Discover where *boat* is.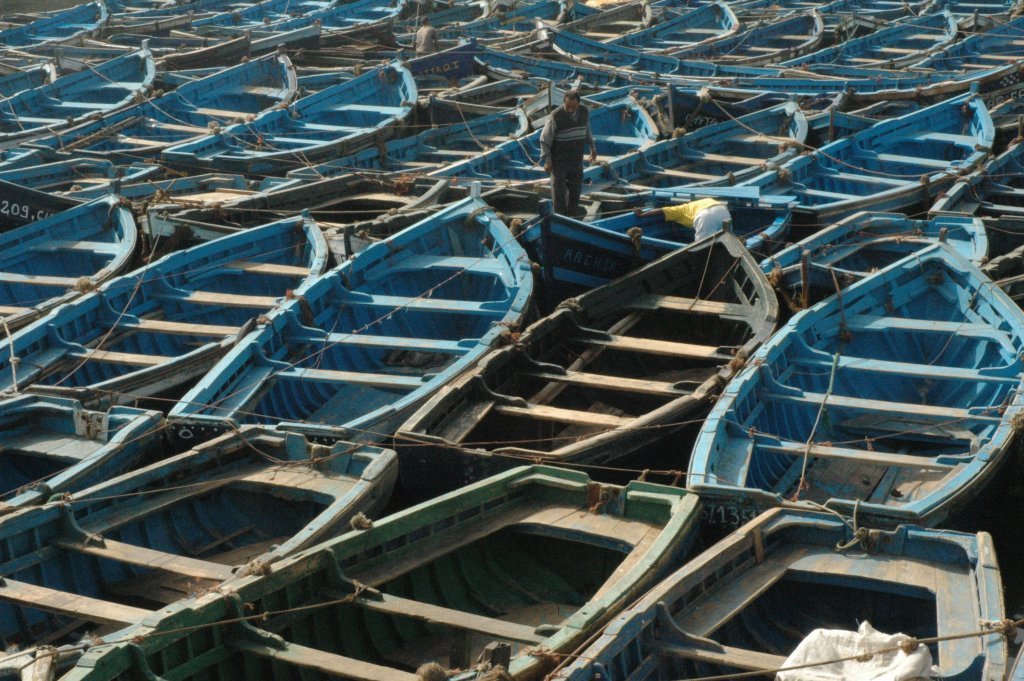
Discovered at bbox(0, 137, 98, 192).
